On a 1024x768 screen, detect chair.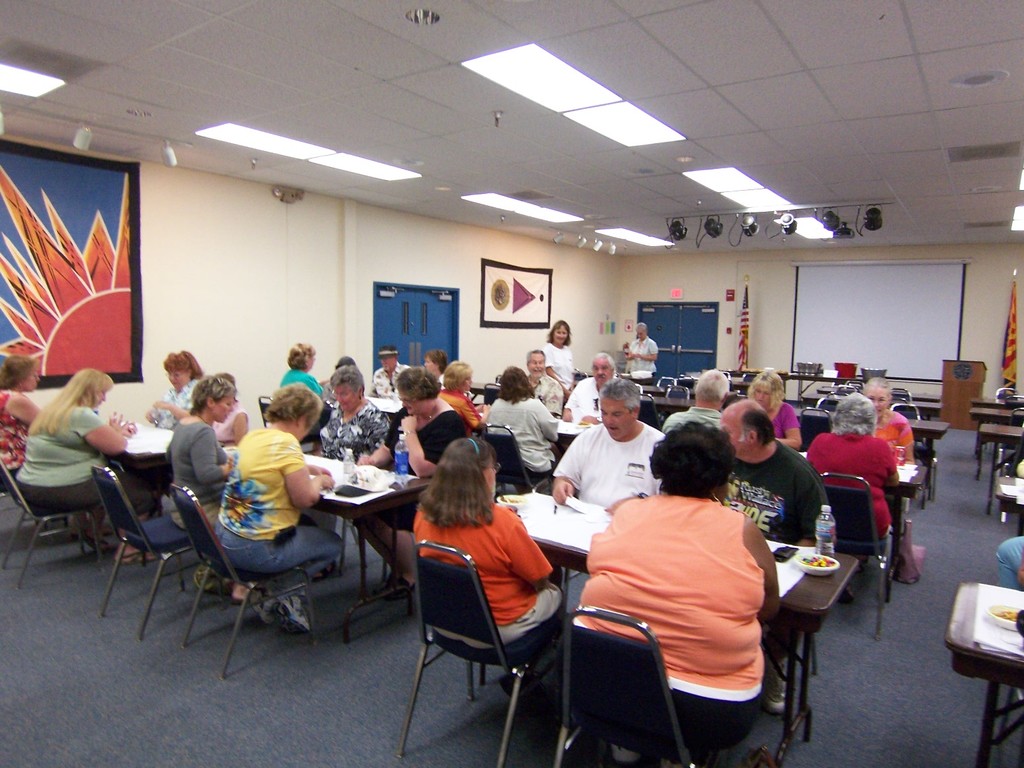
482/379/503/410.
